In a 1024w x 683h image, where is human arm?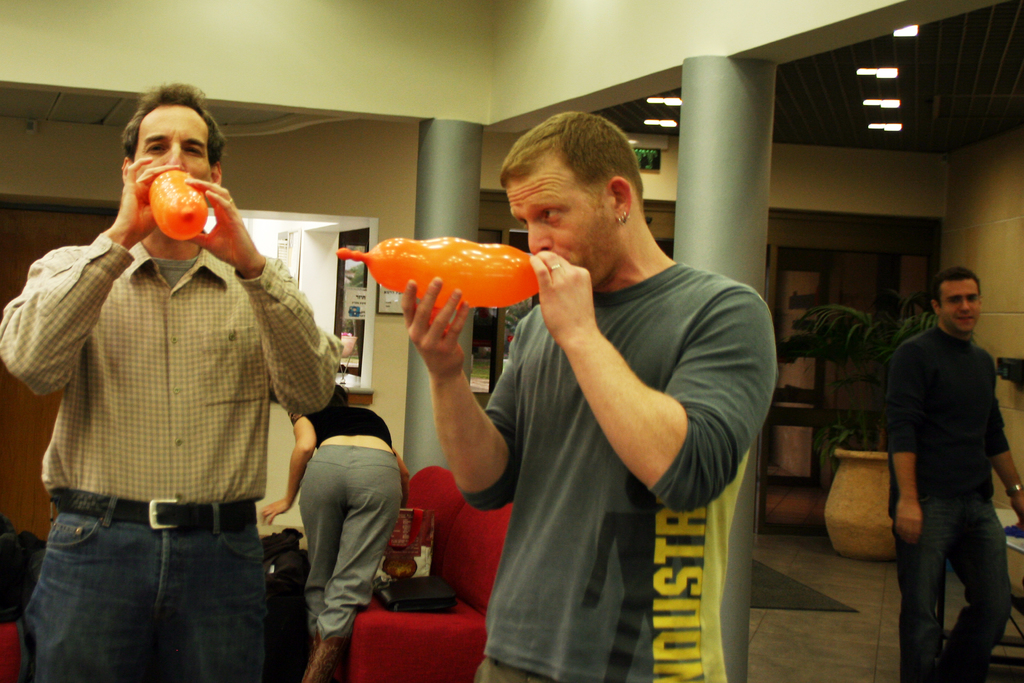
987/399/1023/527.
